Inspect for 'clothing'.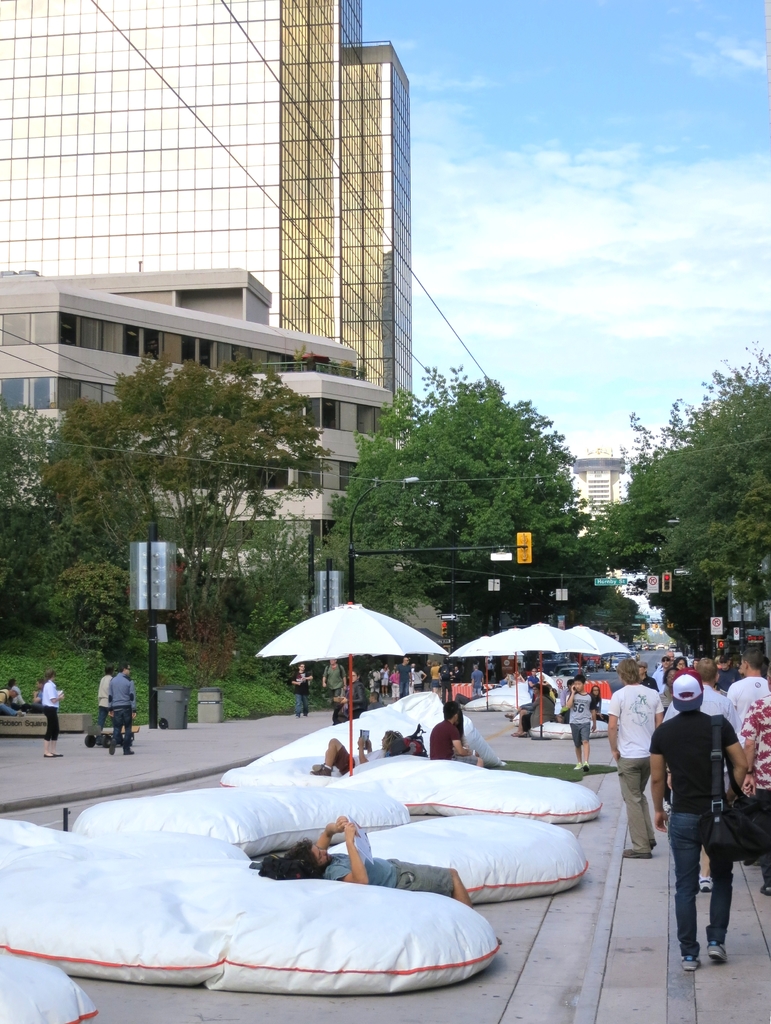
Inspection: bbox=[42, 682, 60, 739].
